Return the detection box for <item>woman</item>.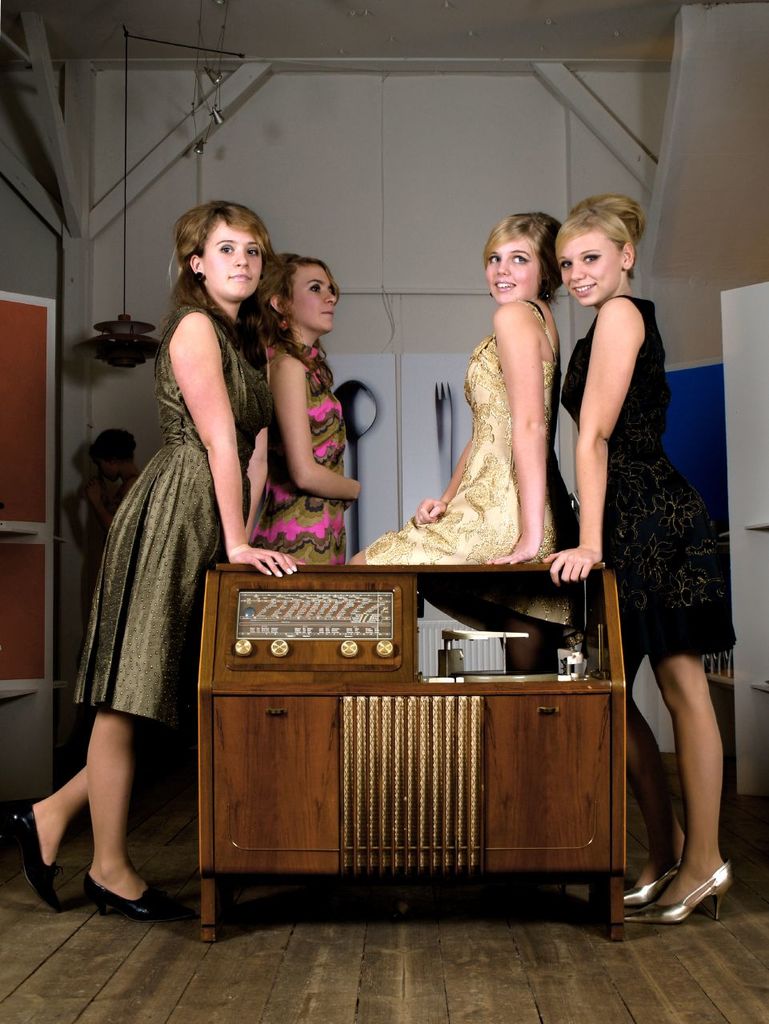
Rect(262, 245, 364, 562).
